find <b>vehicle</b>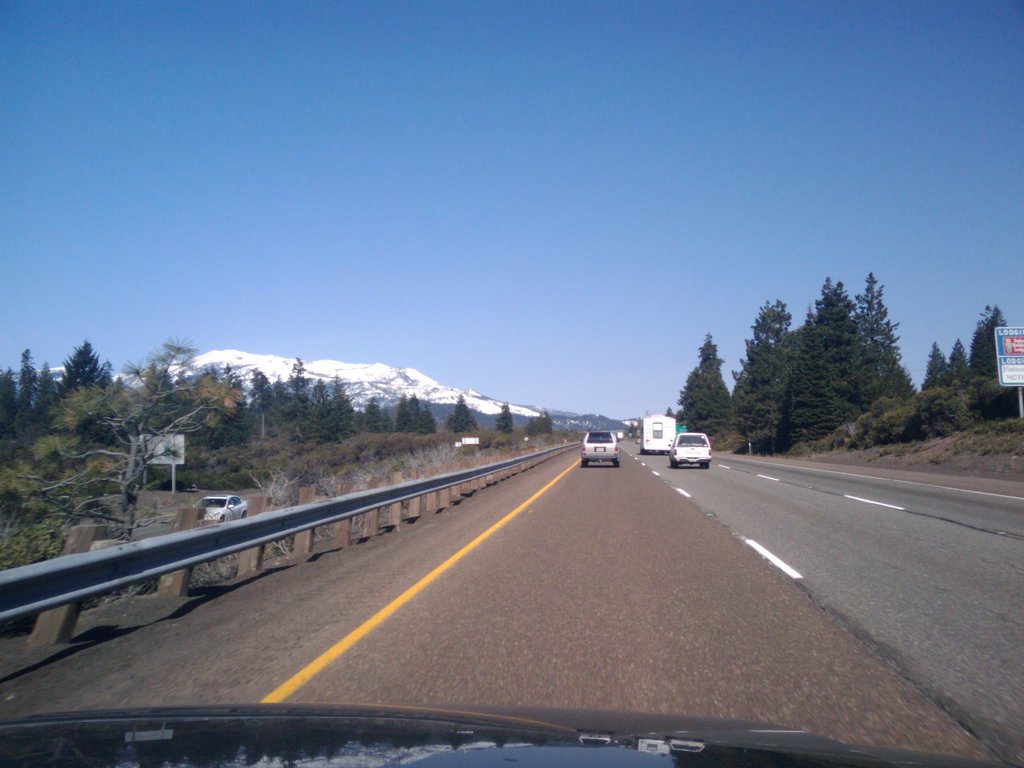
x1=669, y1=431, x2=712, y2=468
